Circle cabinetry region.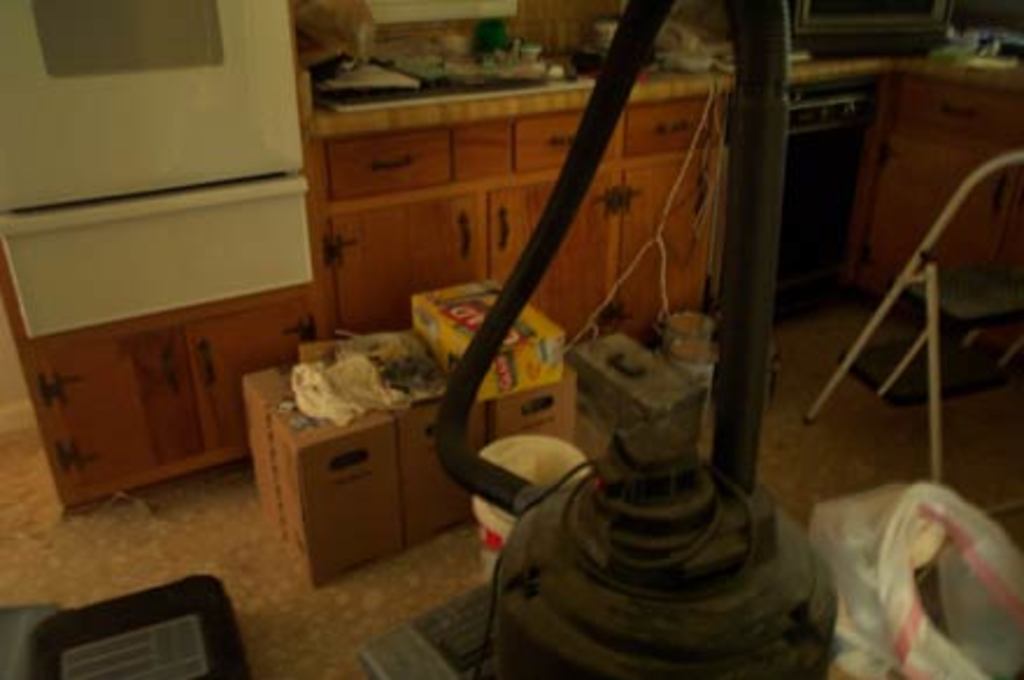
Region: box(626, 93, 712, 154).
